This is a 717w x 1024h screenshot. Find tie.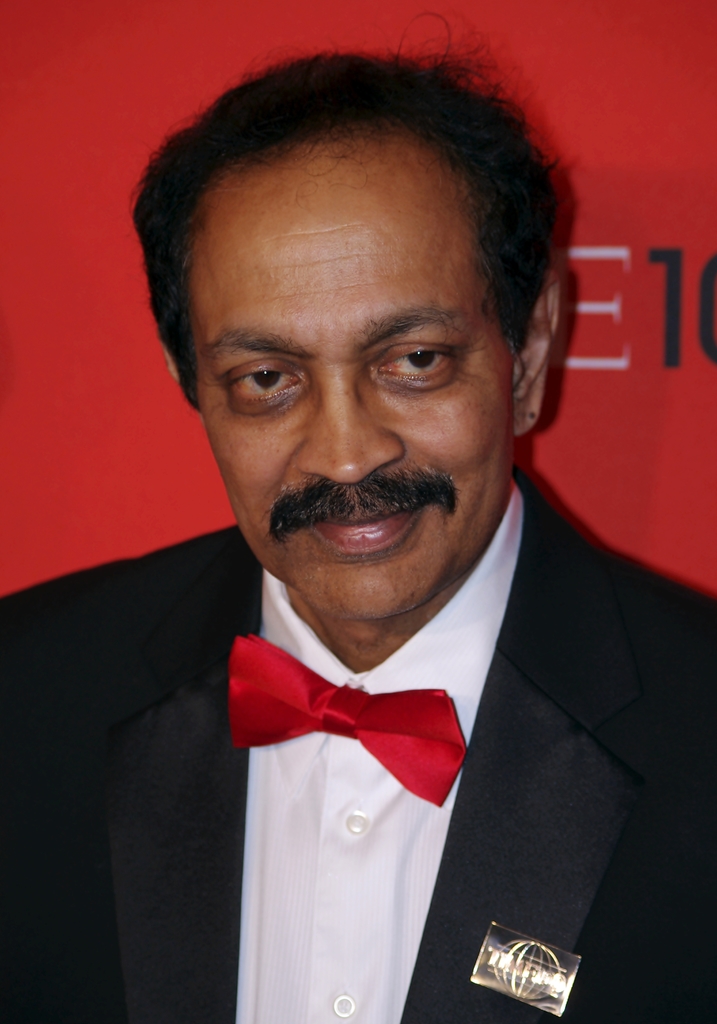
Bounding box: 232/636/474/808.
